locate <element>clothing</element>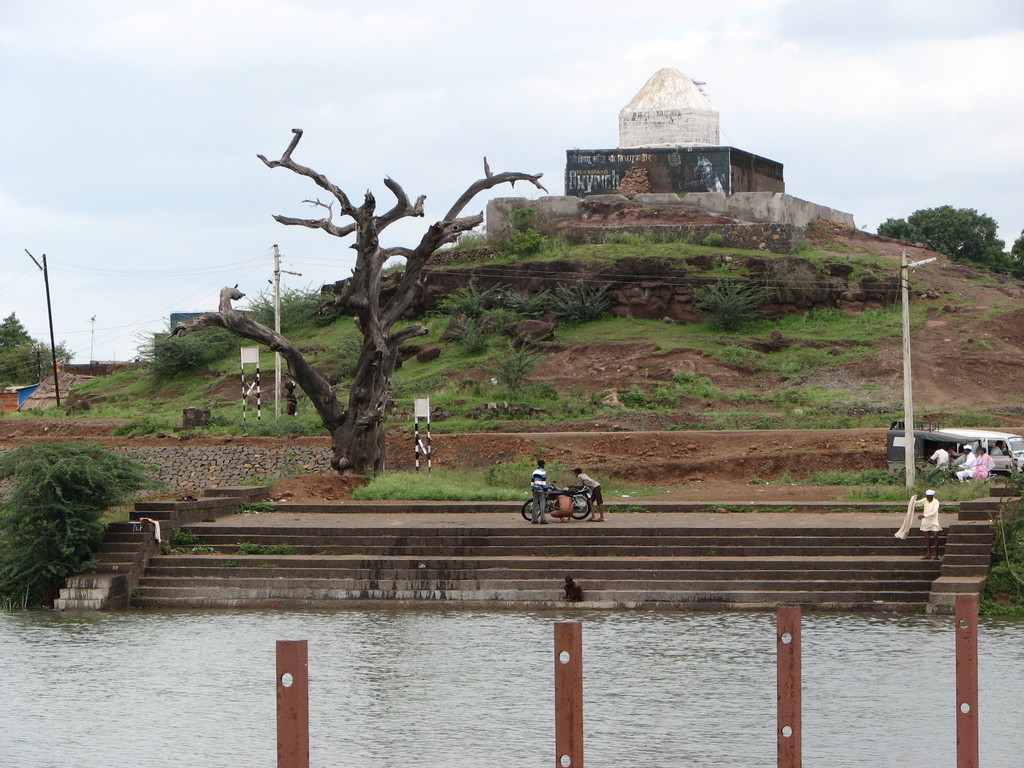
rect(929, 449, 952, 472)
